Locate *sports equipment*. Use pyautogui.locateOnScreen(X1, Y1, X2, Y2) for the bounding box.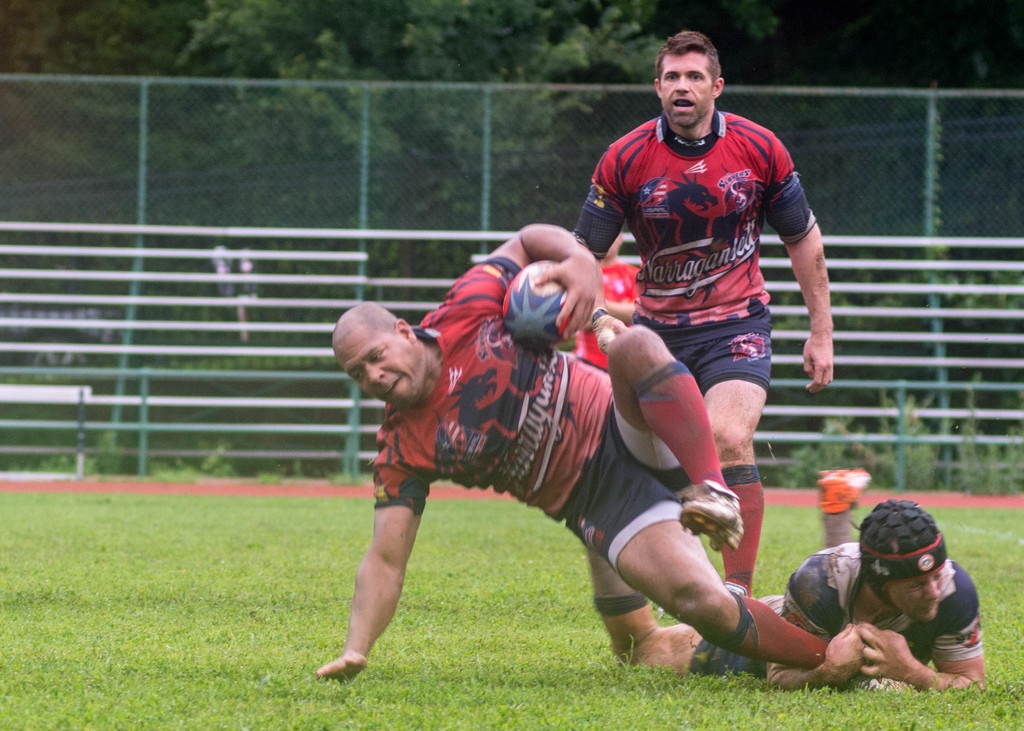
pyautogui.locateOnScreen(857, 498, 948, 605).
